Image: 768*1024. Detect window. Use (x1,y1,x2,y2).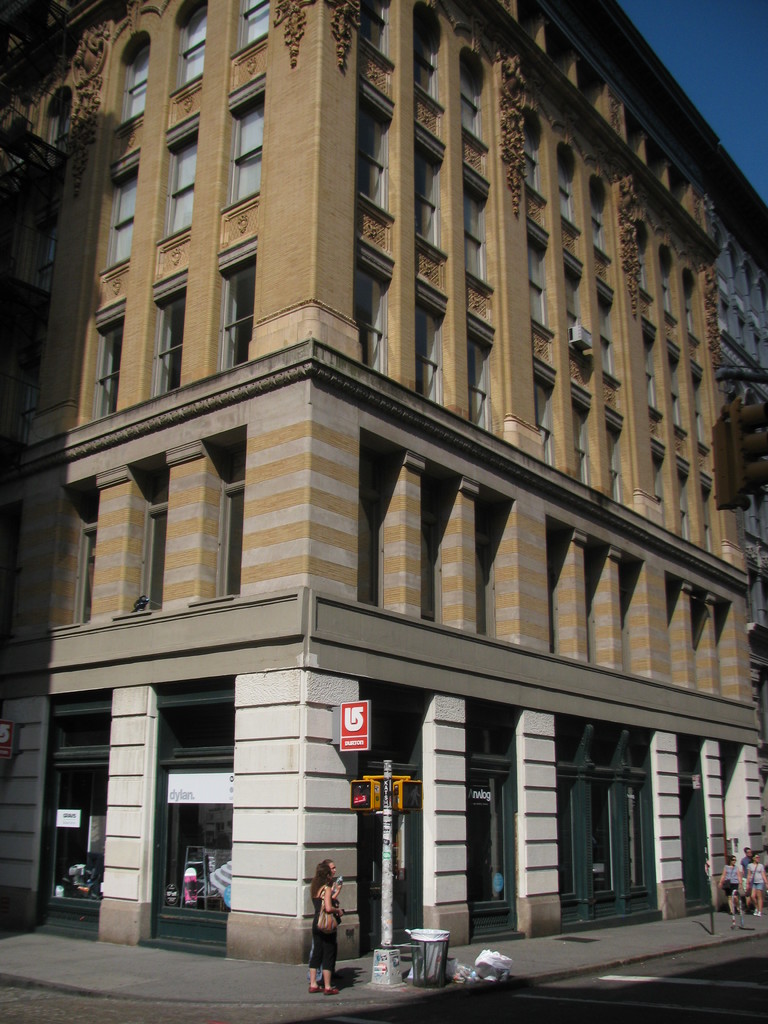
(422,298,444,399).
